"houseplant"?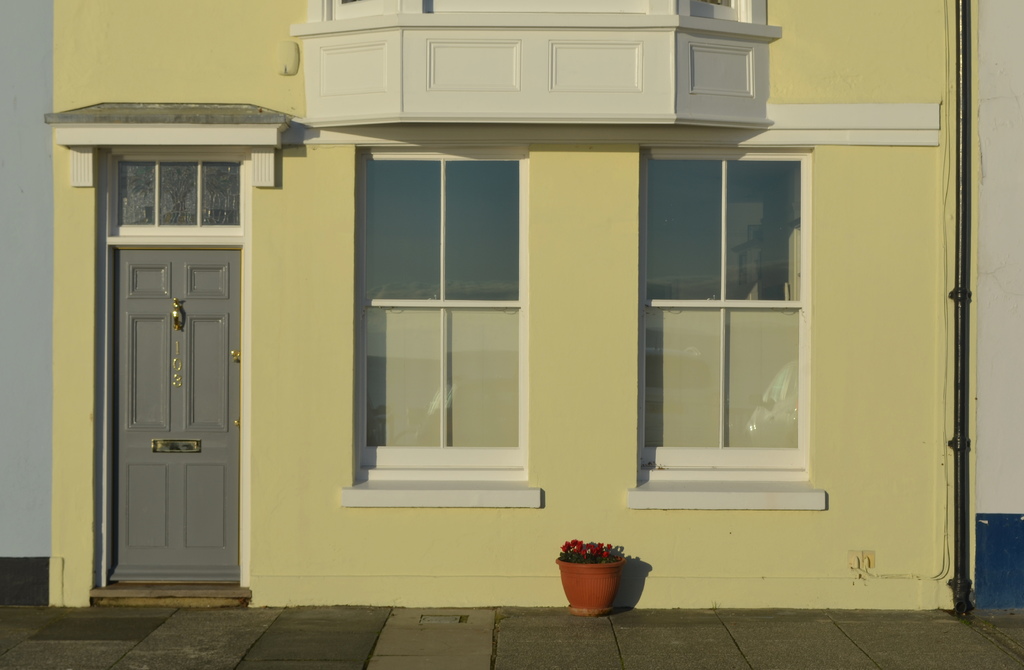
x1=548 y1=530 x2=630 y2=618
